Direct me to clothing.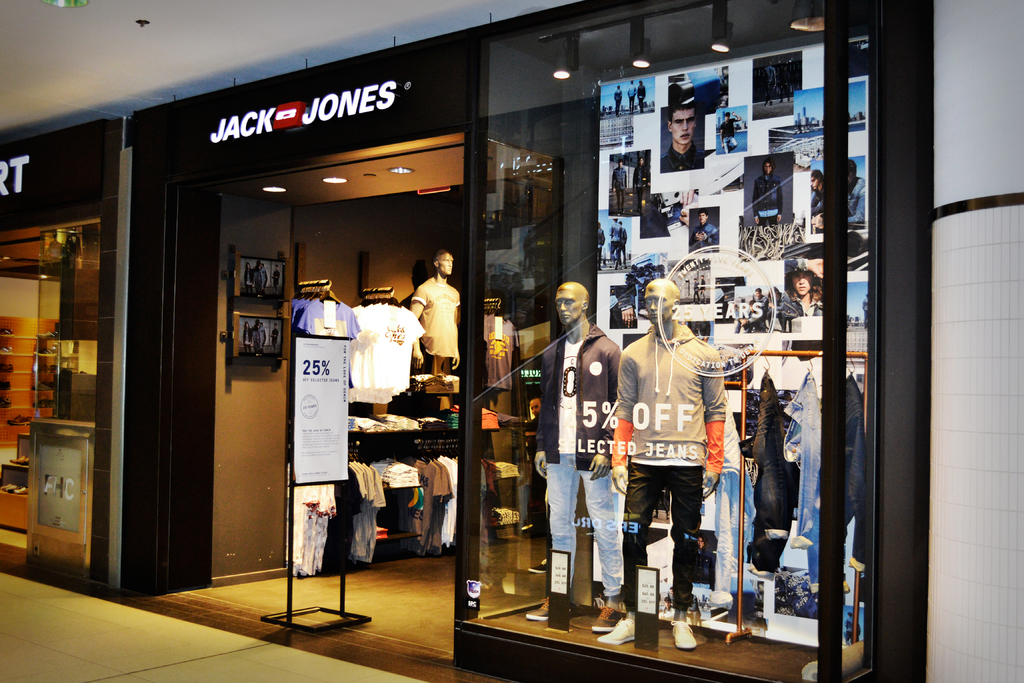
Direction: region(627, 83, 637, 110).
